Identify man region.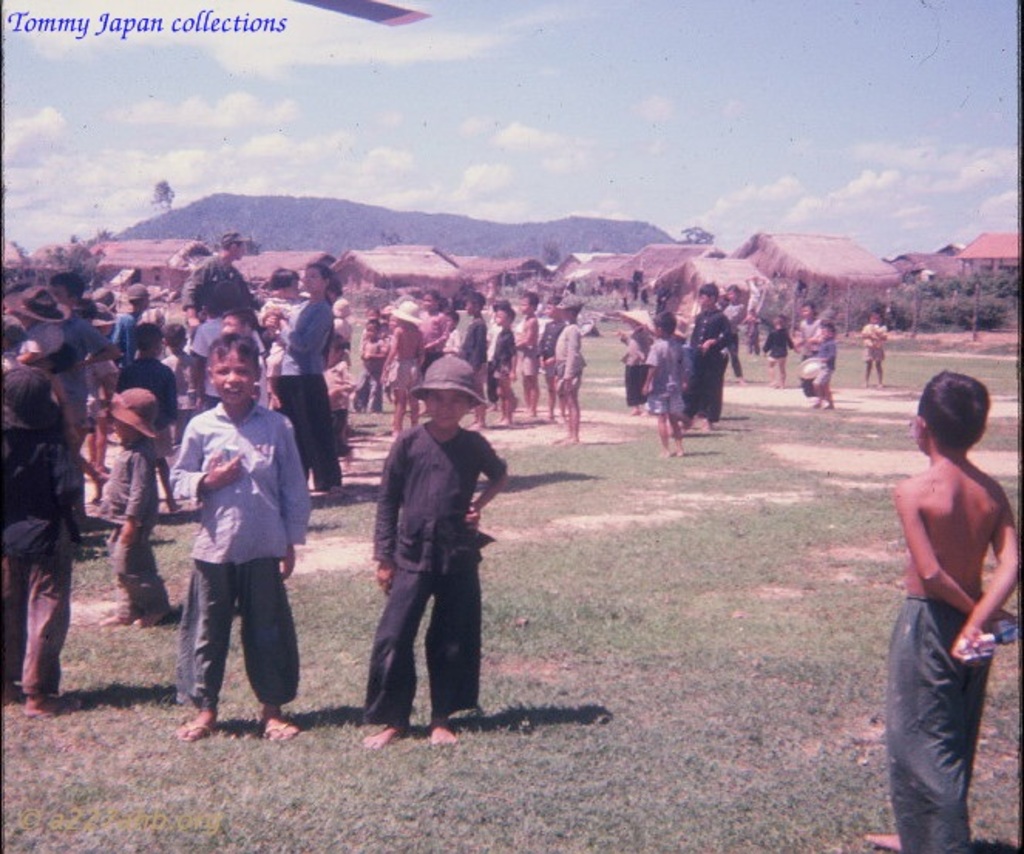
Region: x1=161, y1=347, x2=303, y2=744.
